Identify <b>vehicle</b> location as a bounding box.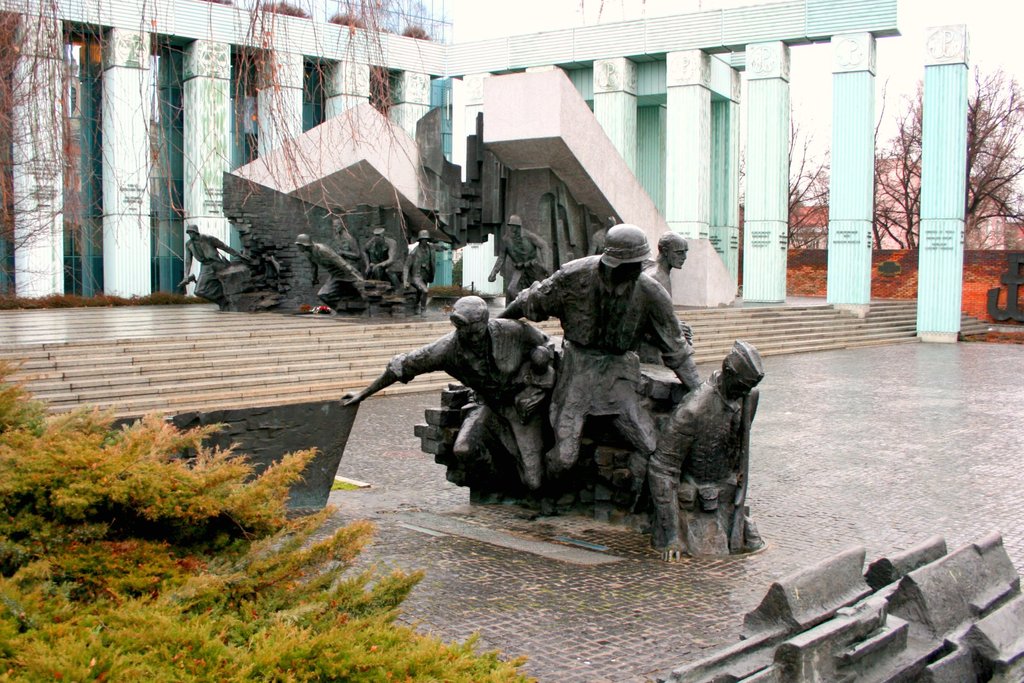
bbox=(97, 394, 362, 518).
